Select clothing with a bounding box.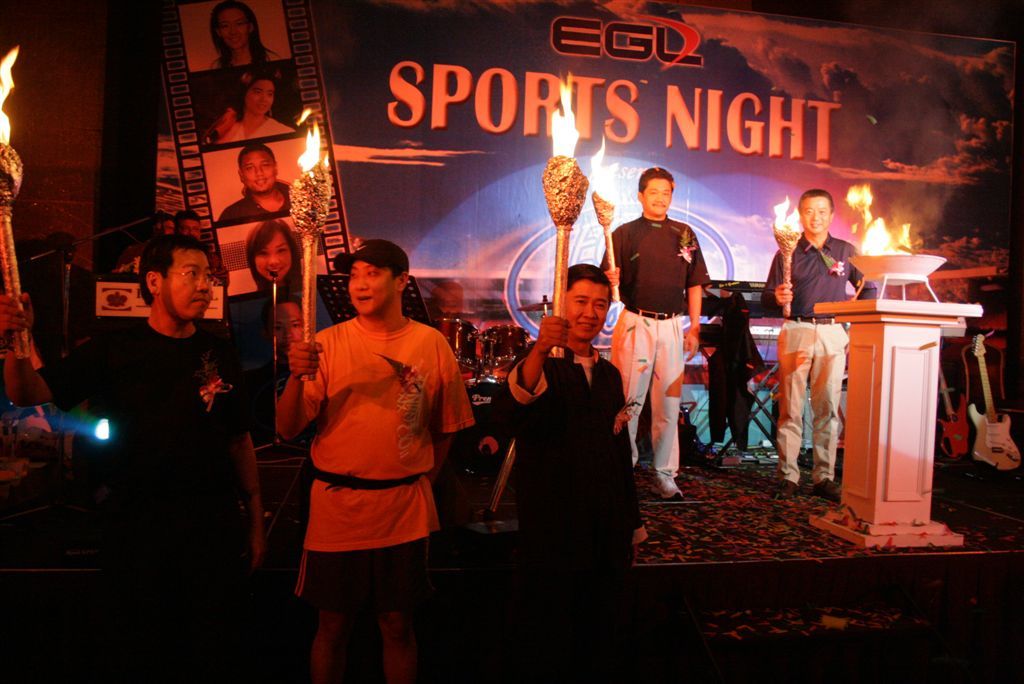
rect(210, 49, 277, 71).
